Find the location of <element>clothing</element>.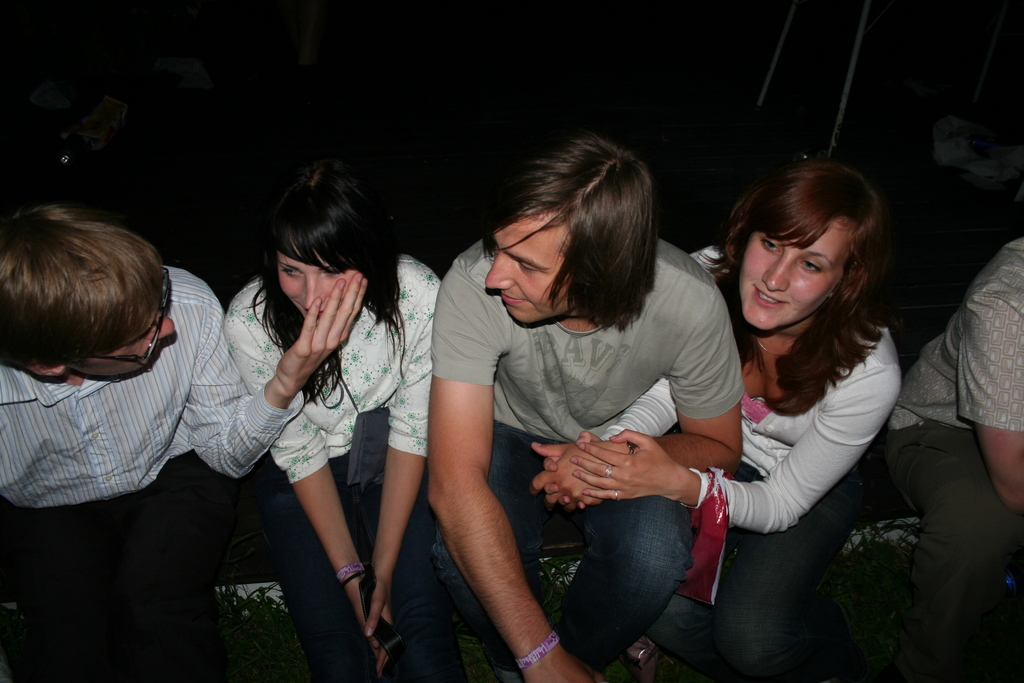
Location: {"left": 682, "top": 226, "right": 922, "bottom": 677}.
